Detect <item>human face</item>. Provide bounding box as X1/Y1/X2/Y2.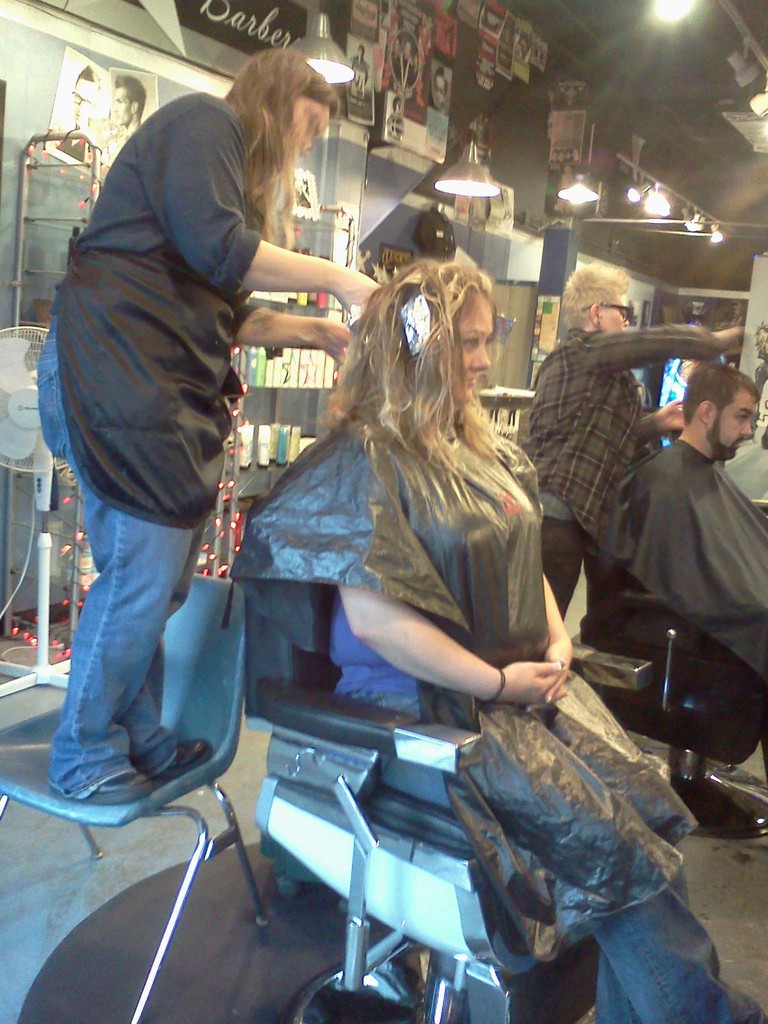
112/89/128/124.
